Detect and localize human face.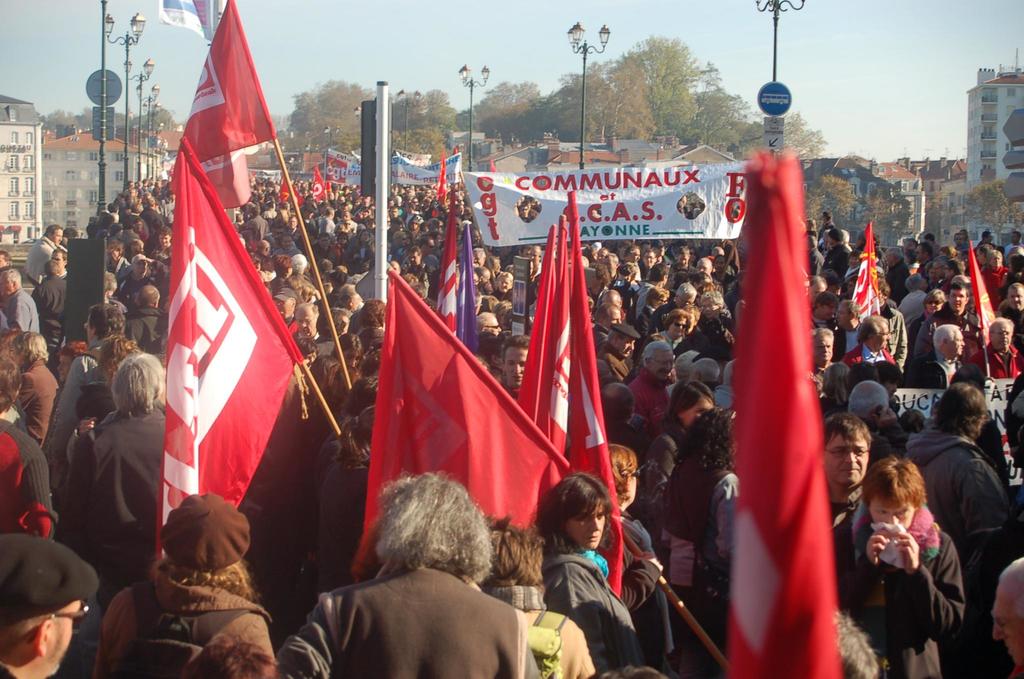
Localized at bbox(952, 332, 965, 357).
